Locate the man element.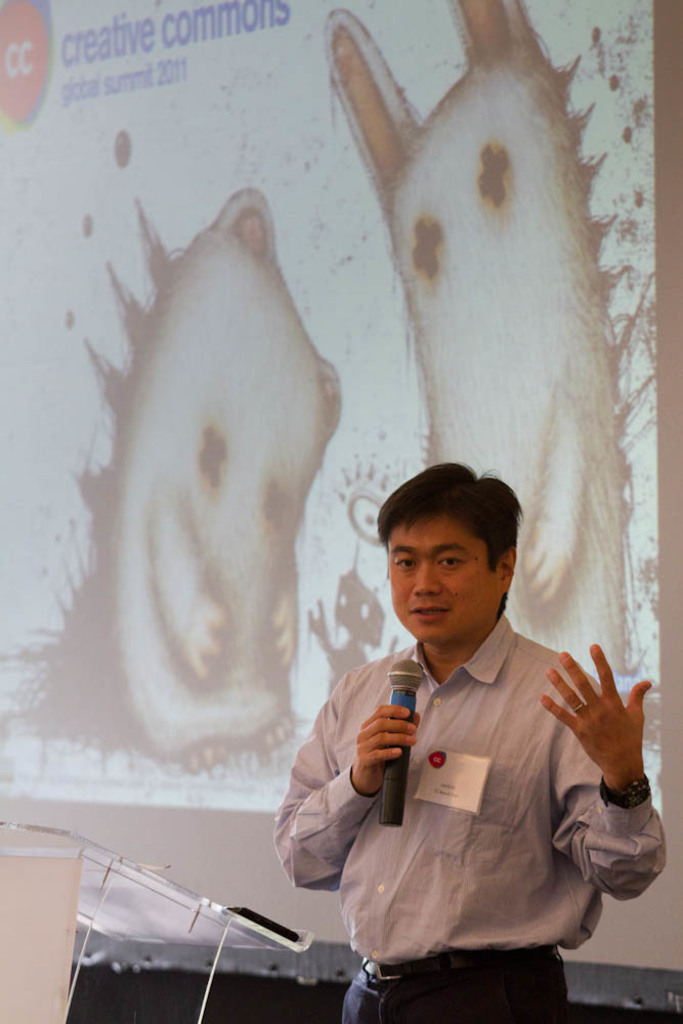
Element bbox: {"left": 295, "top": 467, "right": 664, "bottom": 1022}.
